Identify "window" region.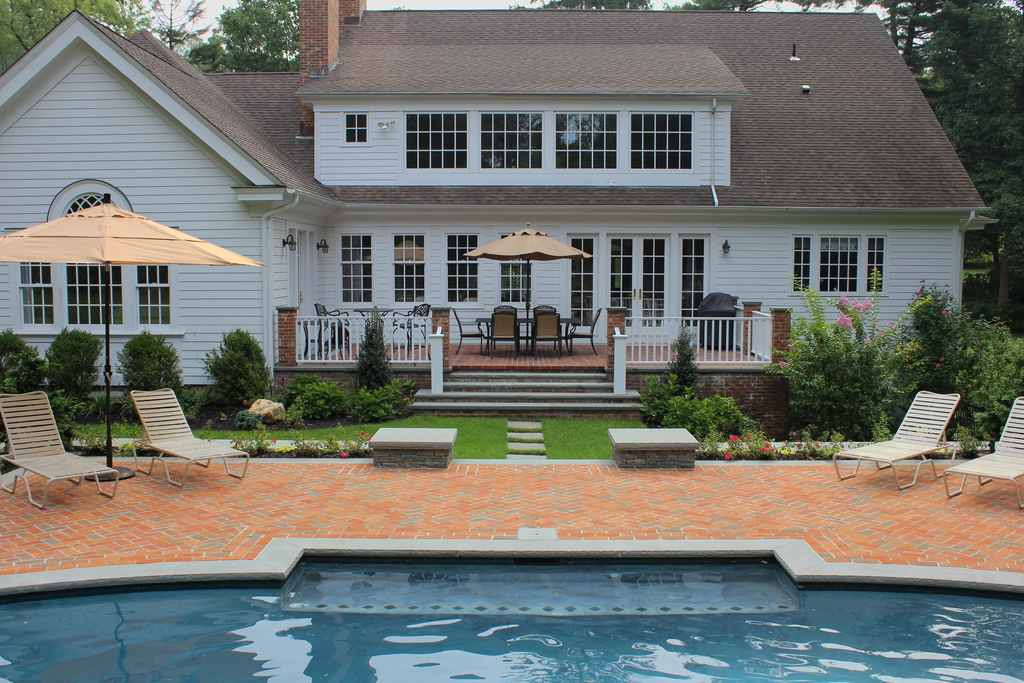
Region: <region>625, 106, 696, 176</region>.
